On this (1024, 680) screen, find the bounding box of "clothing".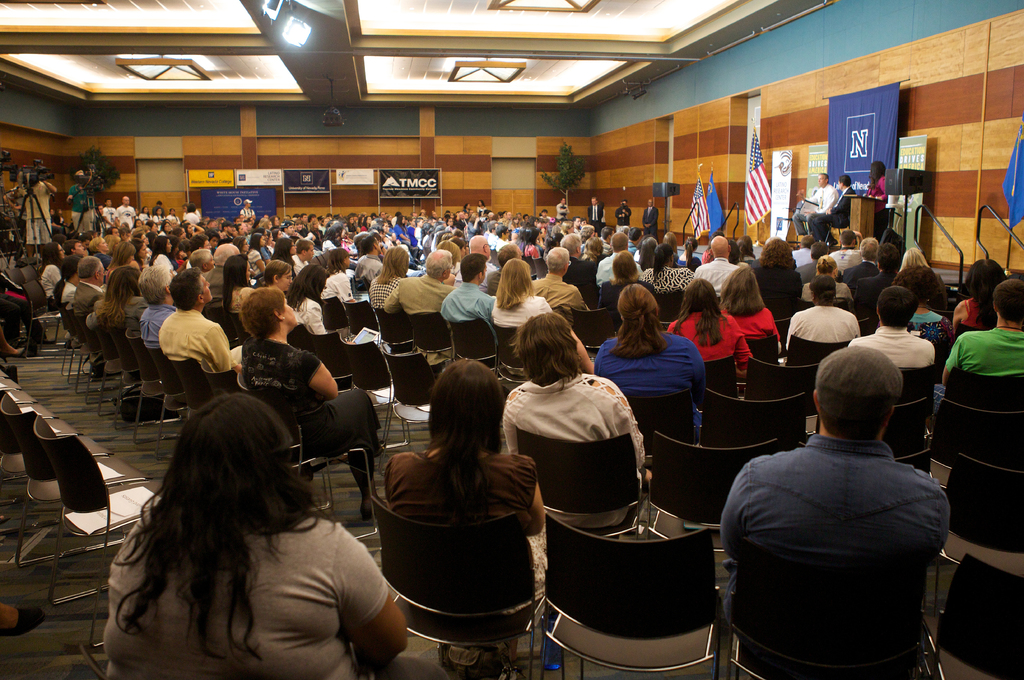
Bounding box: region(843, 258, 882, 298).
